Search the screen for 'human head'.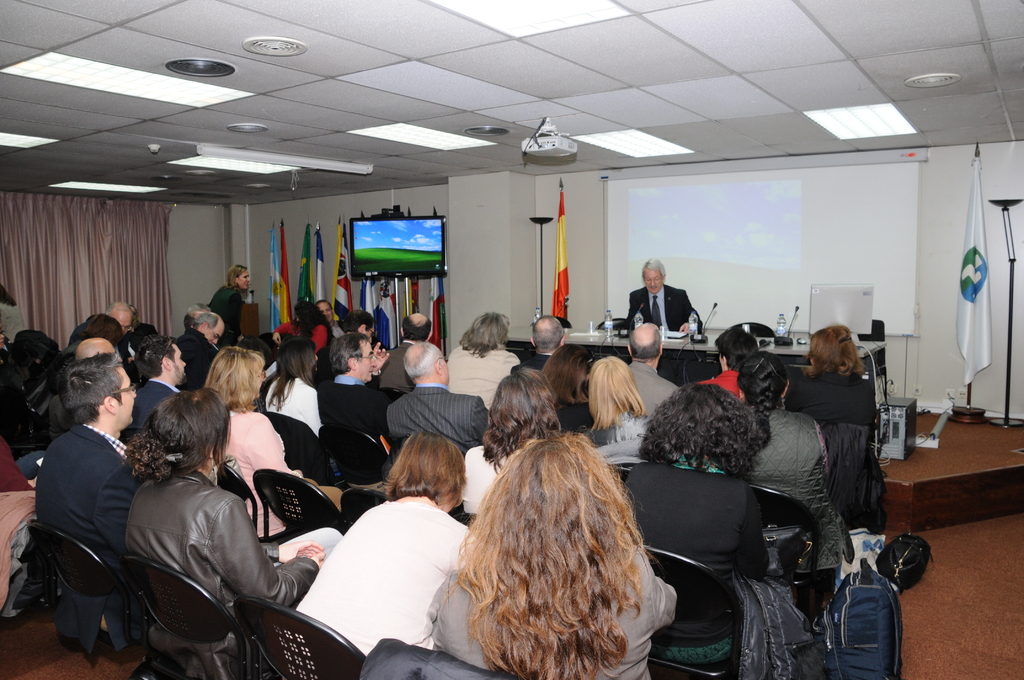
Found at locate(187, 310, 227, 340).
